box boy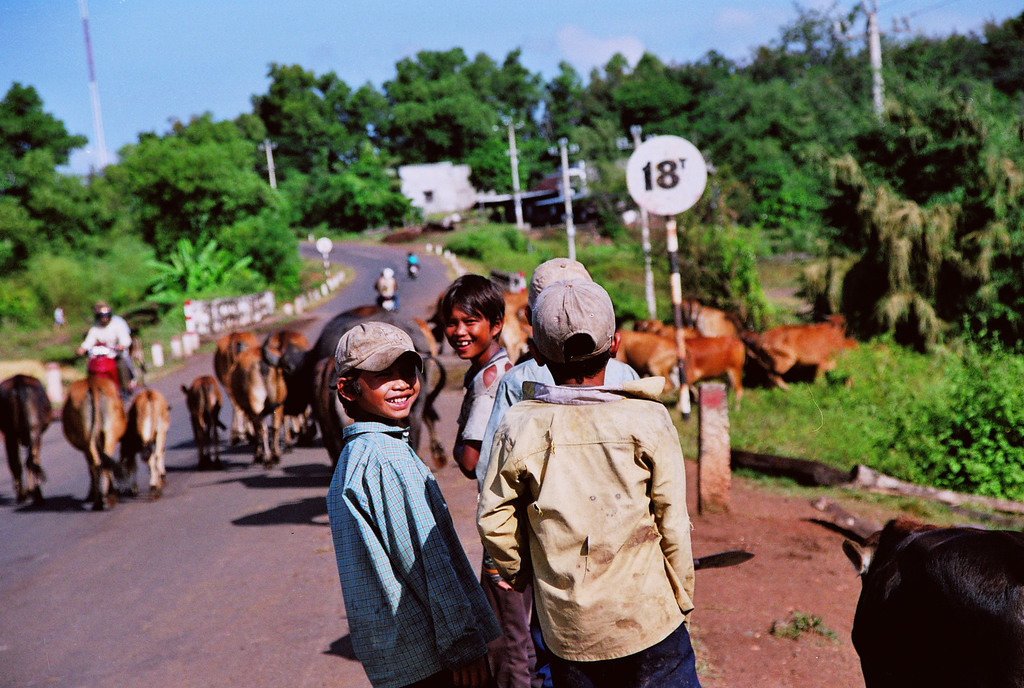
<box>430,266,524,489</box>
